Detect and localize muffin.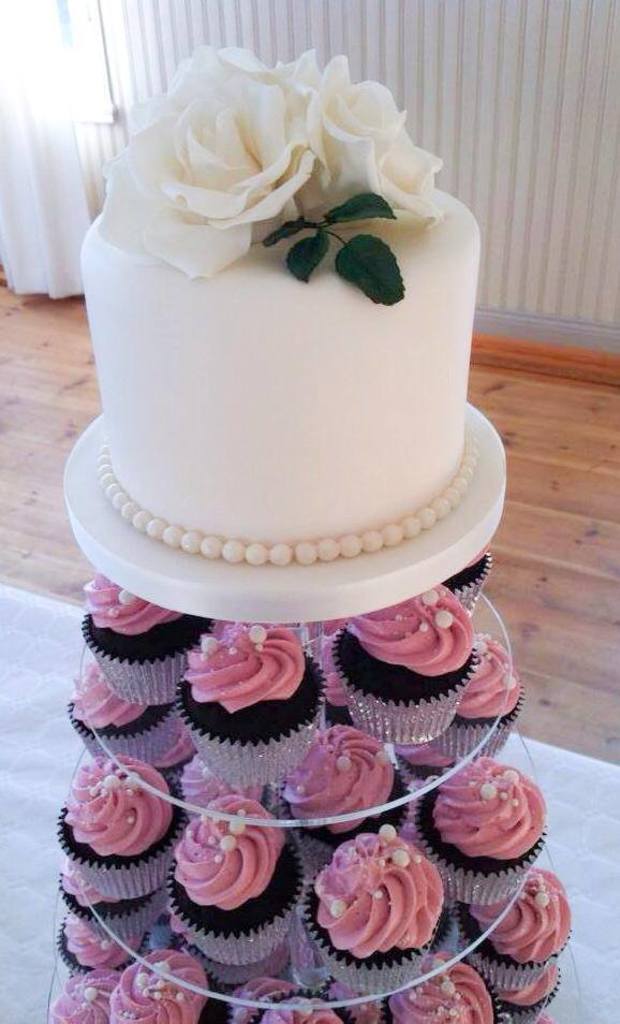
Localized at 173 616 319 787.
